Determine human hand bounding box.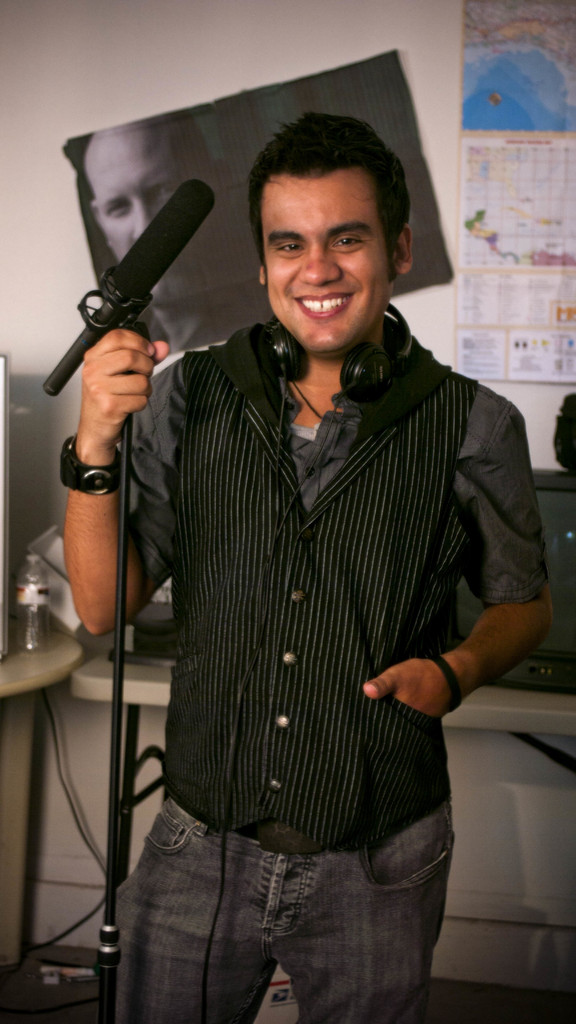
Determined: box=[60, 320, 154, 420].
